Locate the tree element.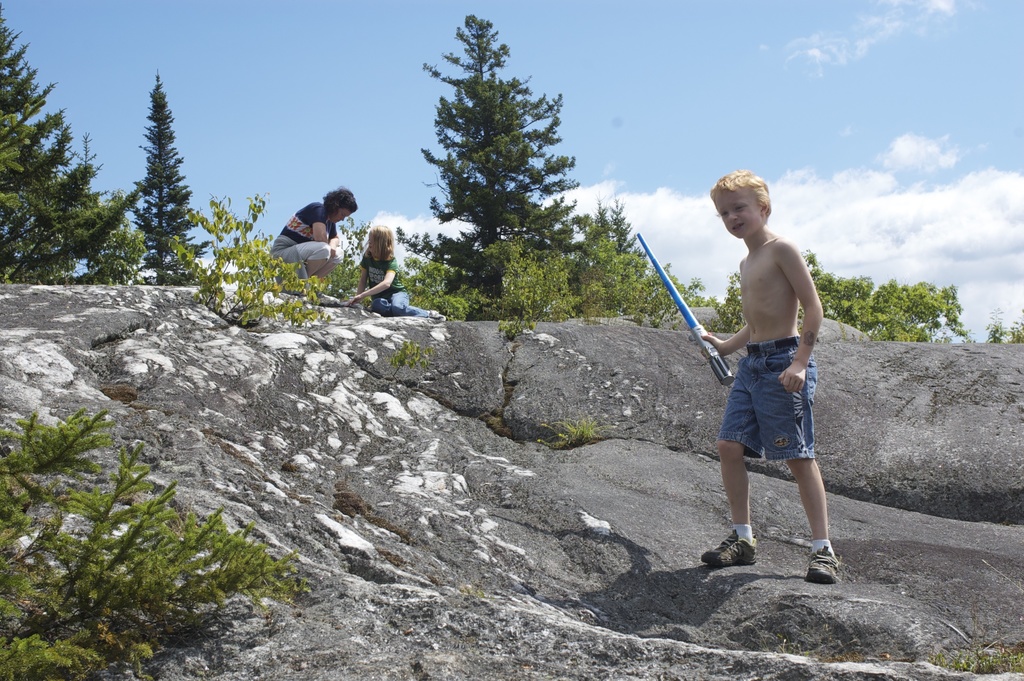
Element bbox: pyautogui.locateOnScreen(132, 63, 213, 286).
